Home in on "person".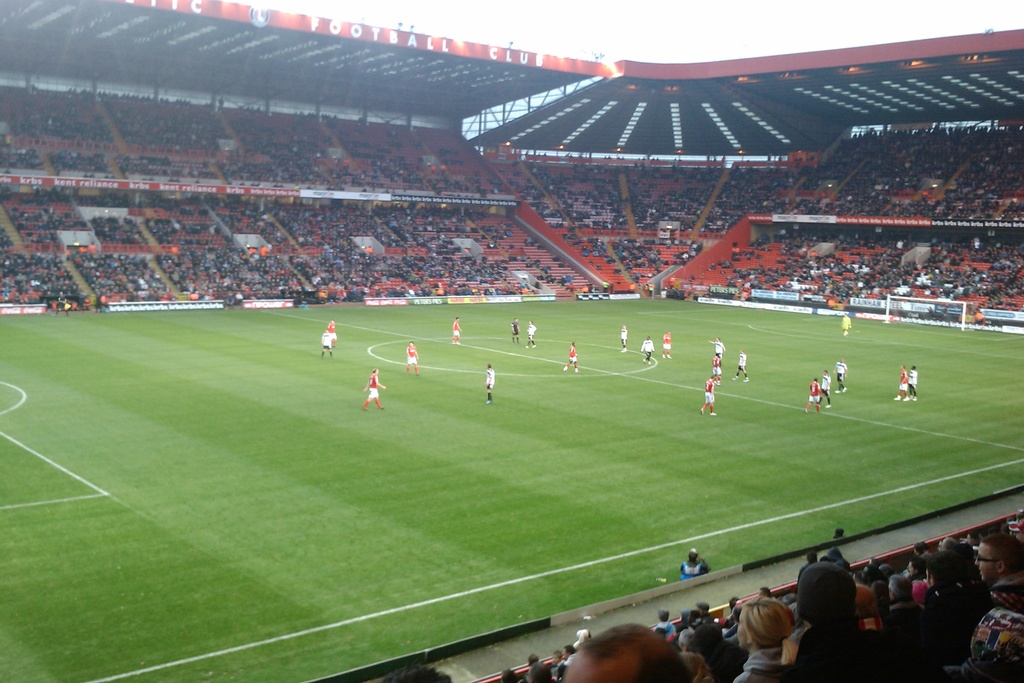
Homed in at left=640, top=340, right=655, bottom=361.
